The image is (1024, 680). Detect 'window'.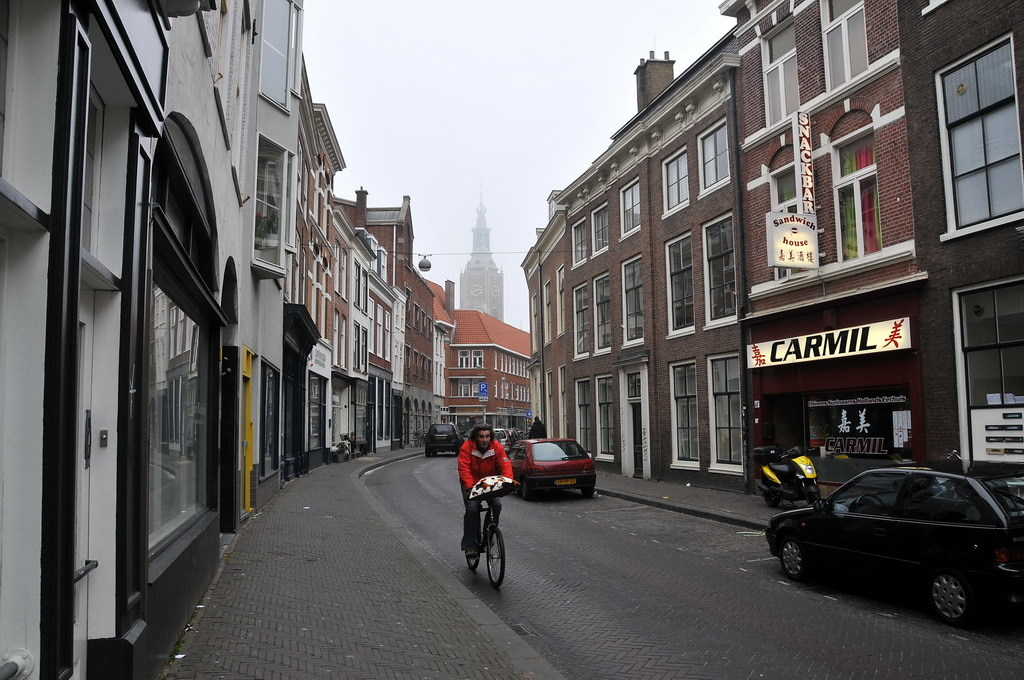
Detection: (left=763, top=42, right=800, bottom=127).
